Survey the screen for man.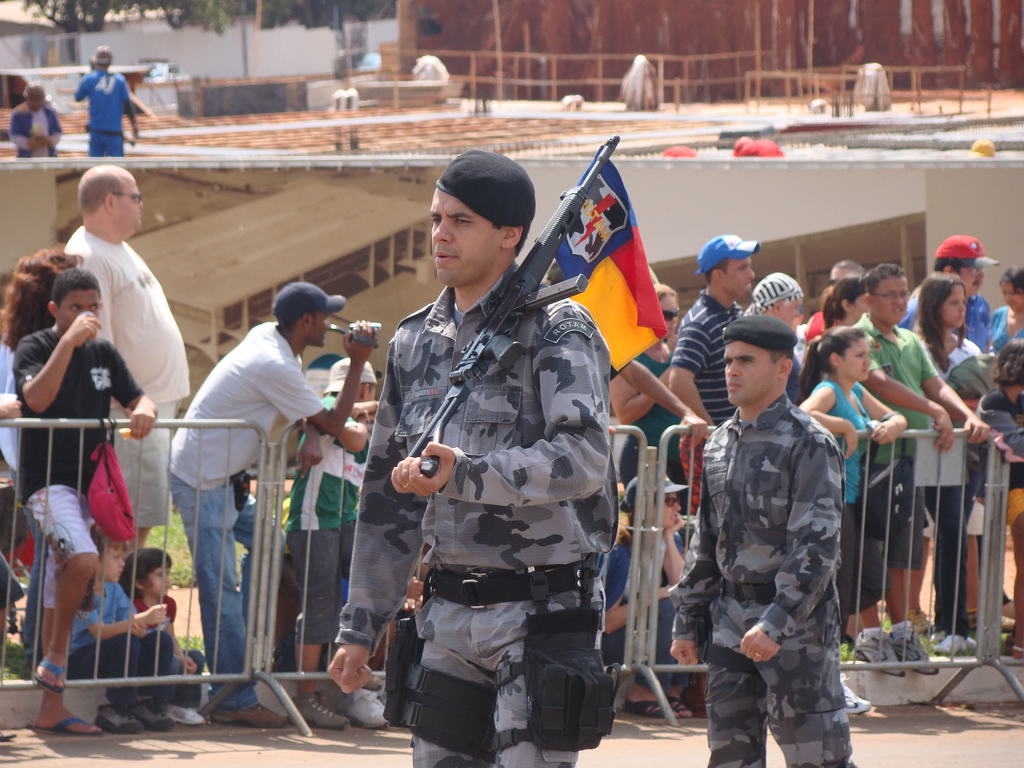
Survey found: bbox(63, 164, 188, 548).
